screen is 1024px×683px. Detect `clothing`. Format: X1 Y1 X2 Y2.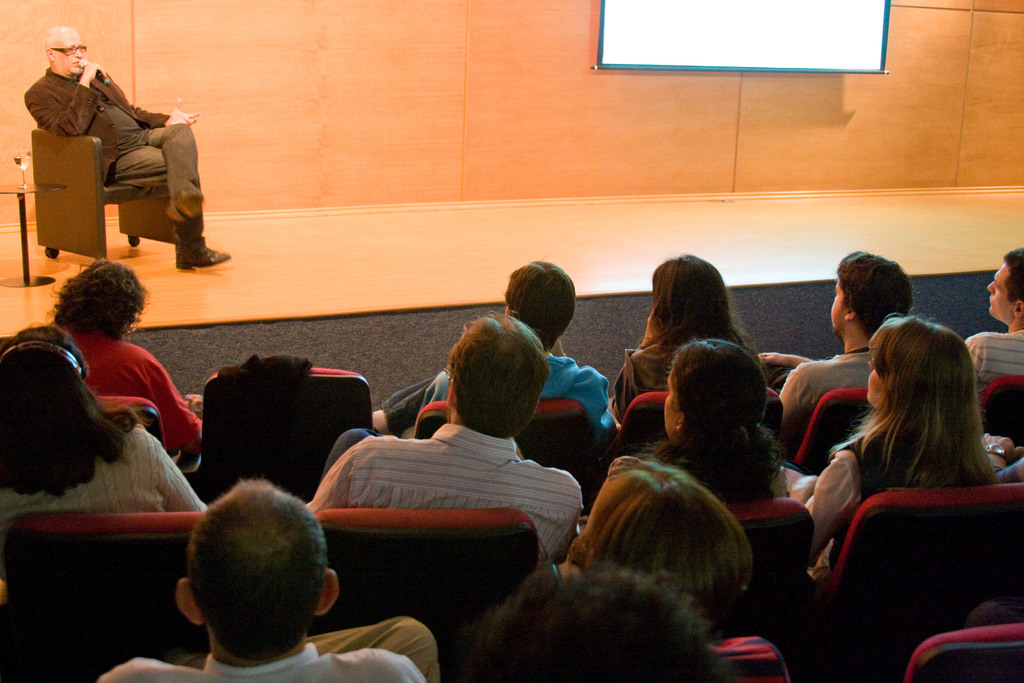
781 347 871 446.
